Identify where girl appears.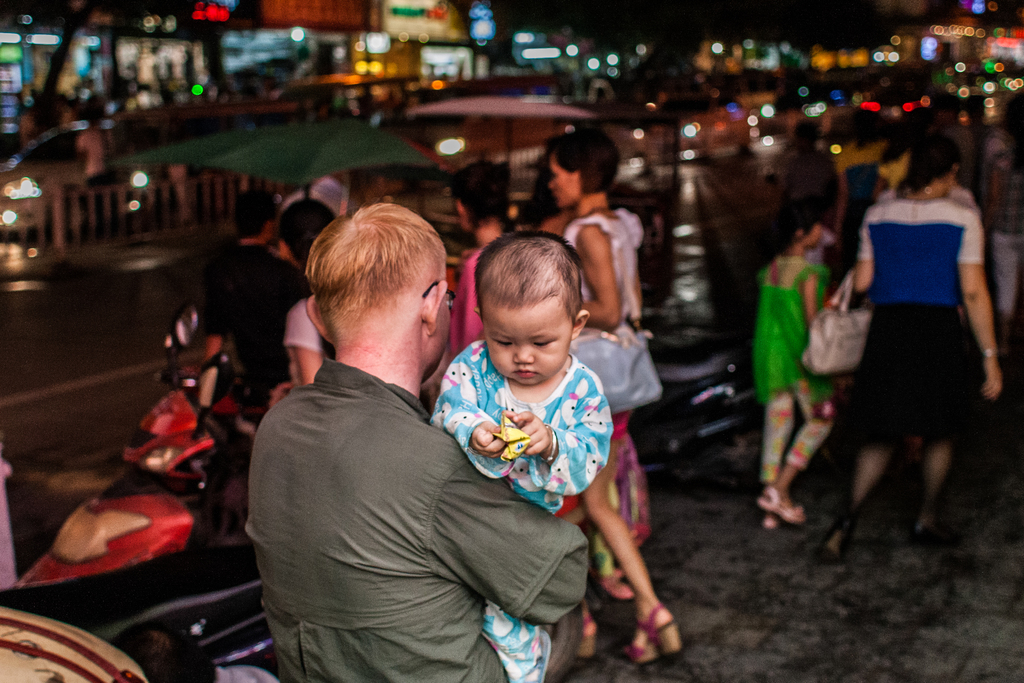
Appears at (430,231,612,682).
